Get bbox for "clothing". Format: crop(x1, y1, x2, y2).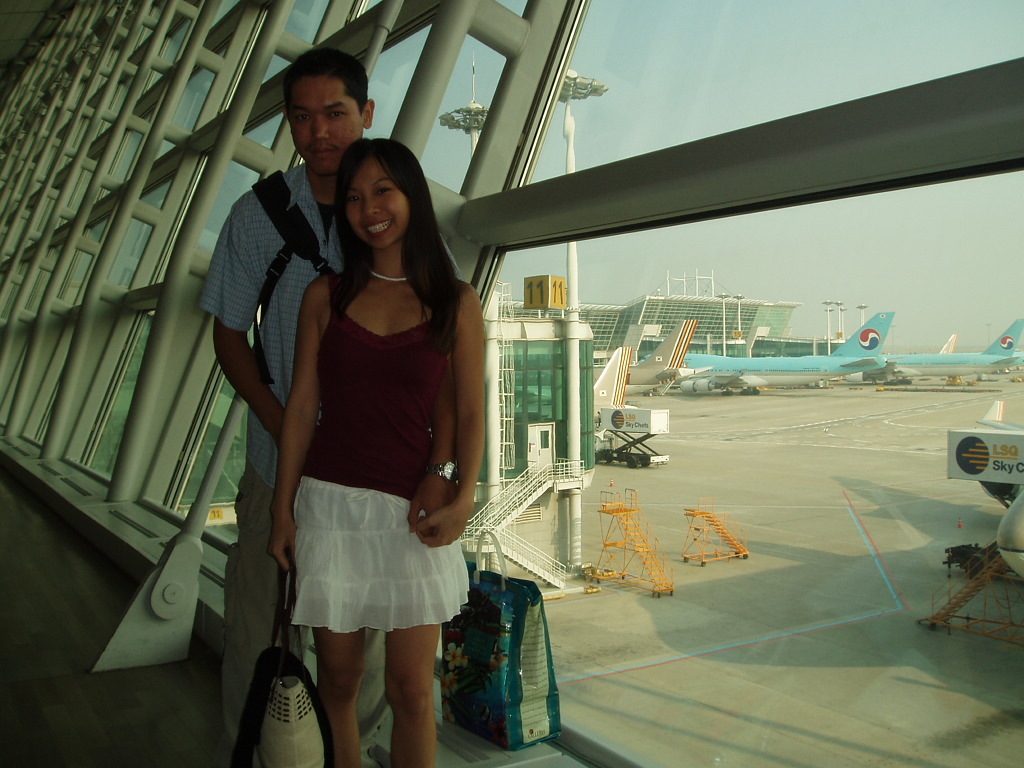
crop(198, 158, 462, 757).
